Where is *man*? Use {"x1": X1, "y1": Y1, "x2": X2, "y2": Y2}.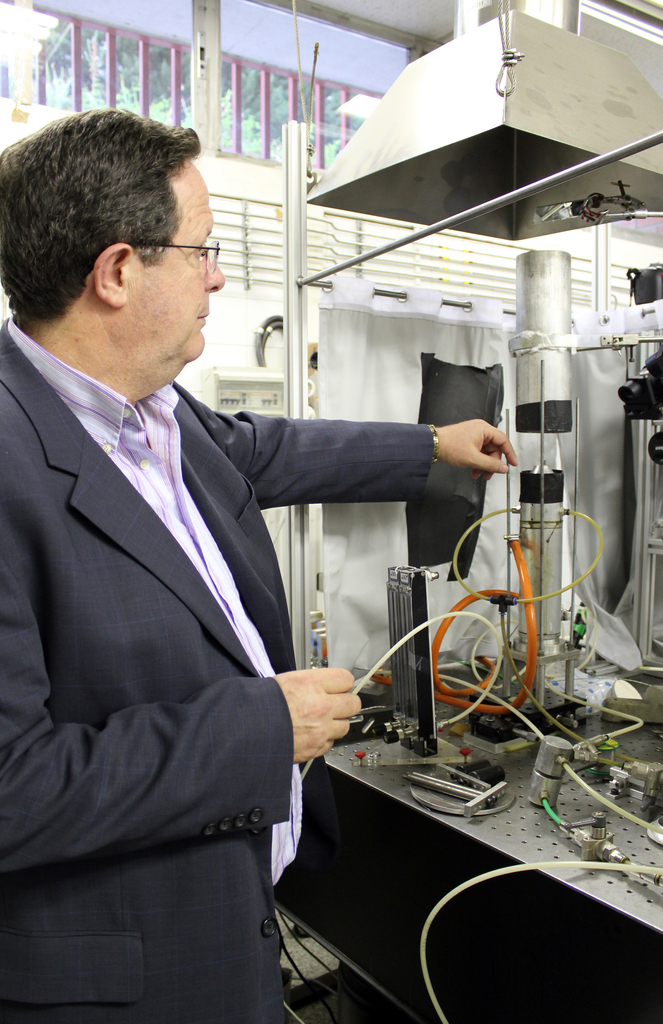
{"x1": 35, "y1": 122, "x2": 492, "y2": 995}.
